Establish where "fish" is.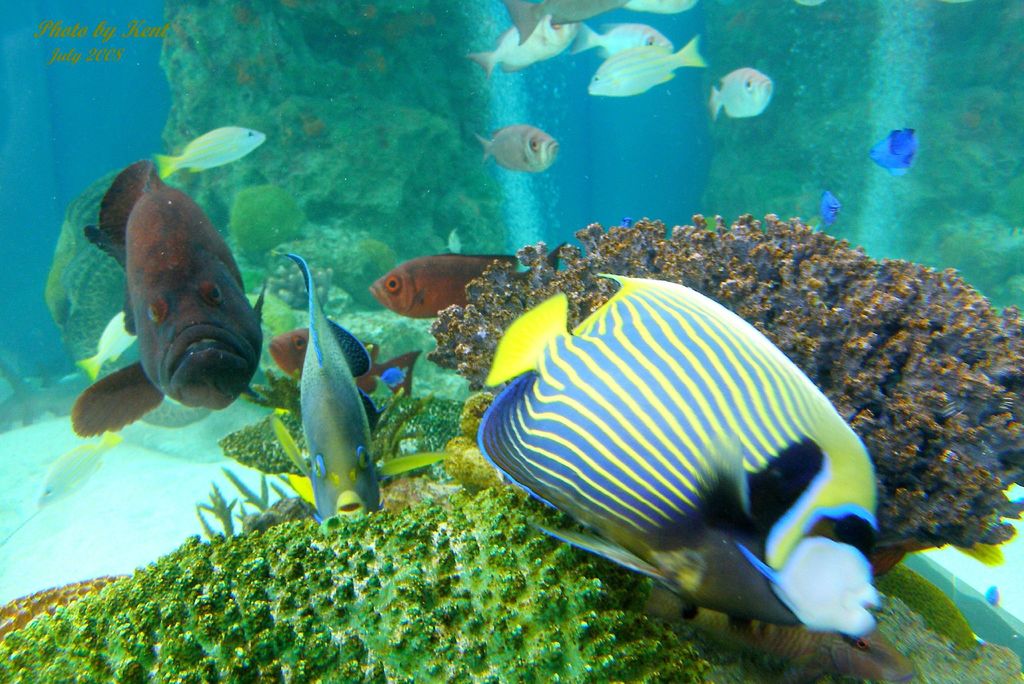
Established at 458 241 908 680.
